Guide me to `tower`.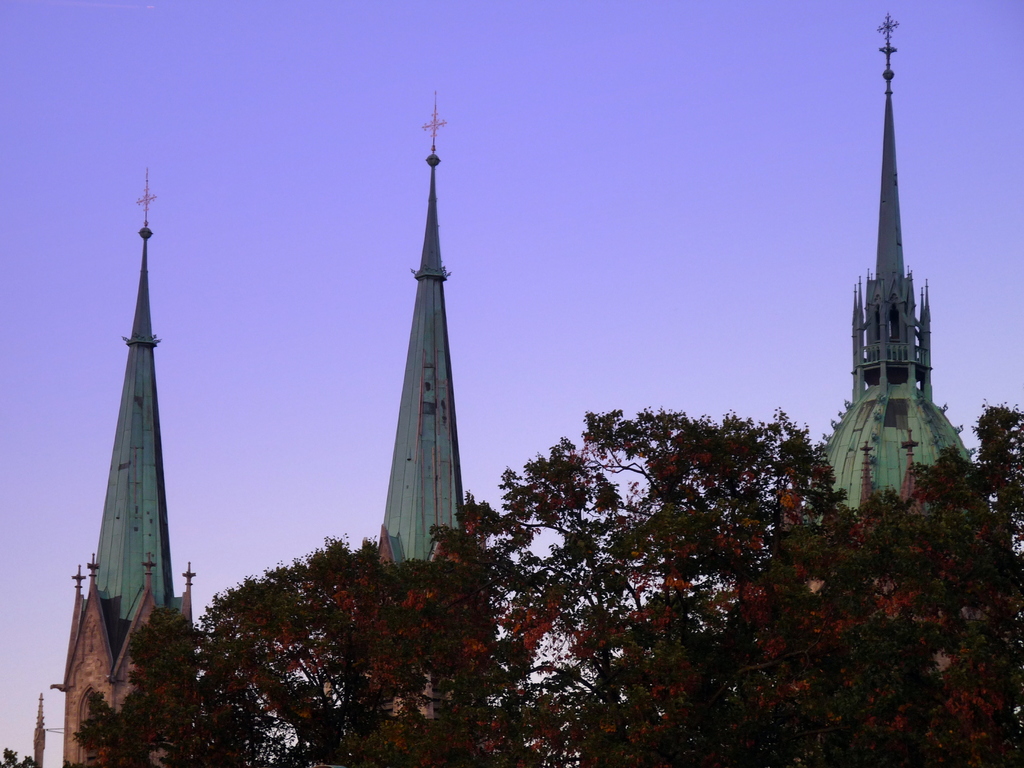
Guidance: (x1=358, y1=93, x2=477, y2=619).
